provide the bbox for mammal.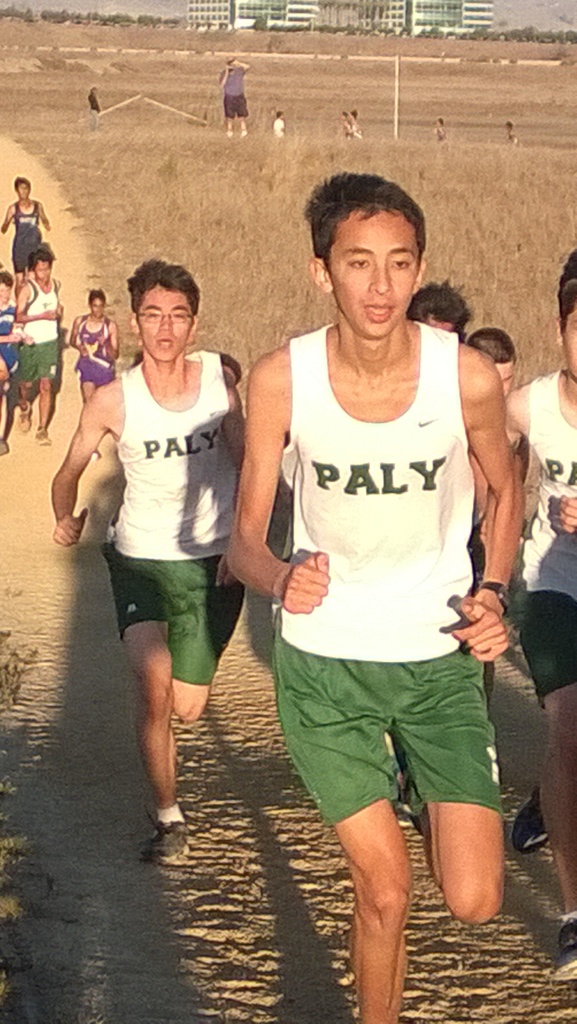
region(15, 245, 67, 442).
